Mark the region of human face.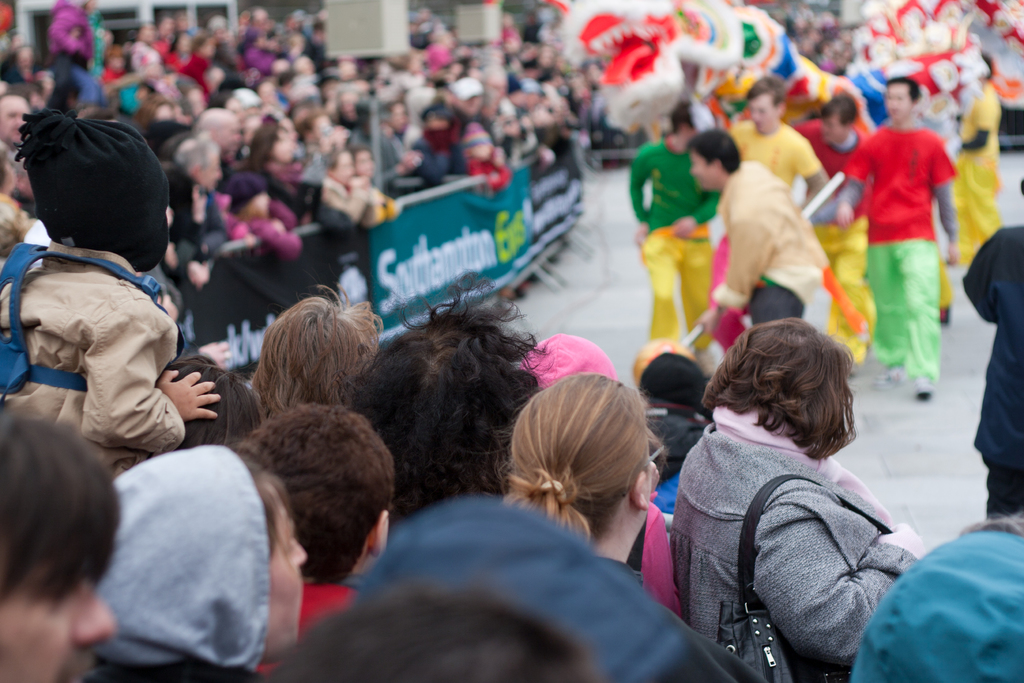
Region: bbox=[877, 78, 919, 117].
